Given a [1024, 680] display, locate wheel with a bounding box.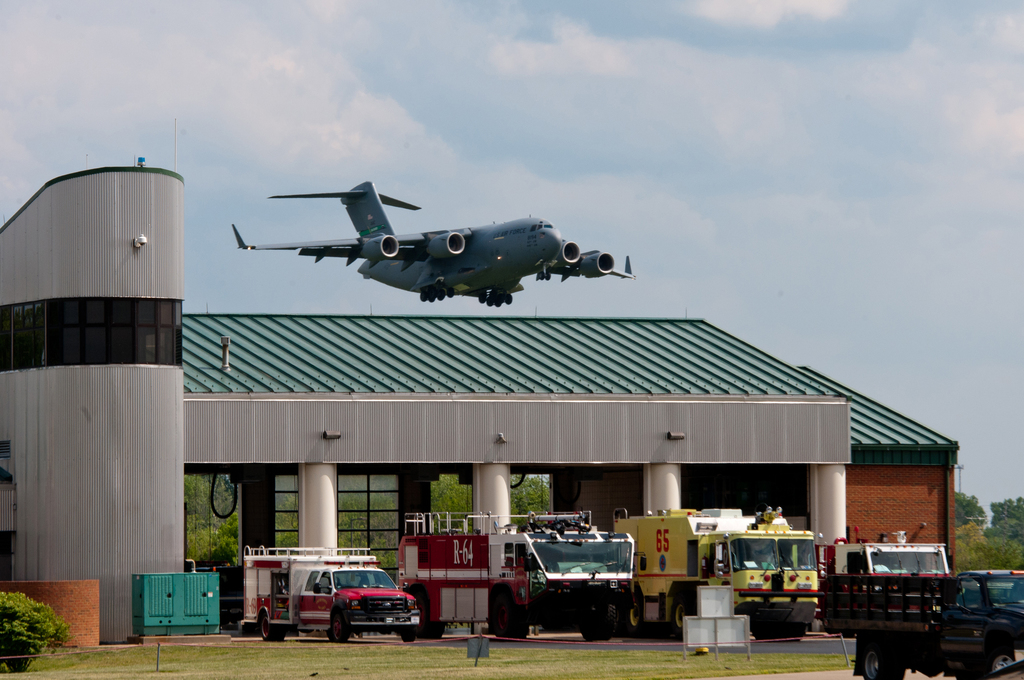
Located: Rect(257, 608, 283, 644).
